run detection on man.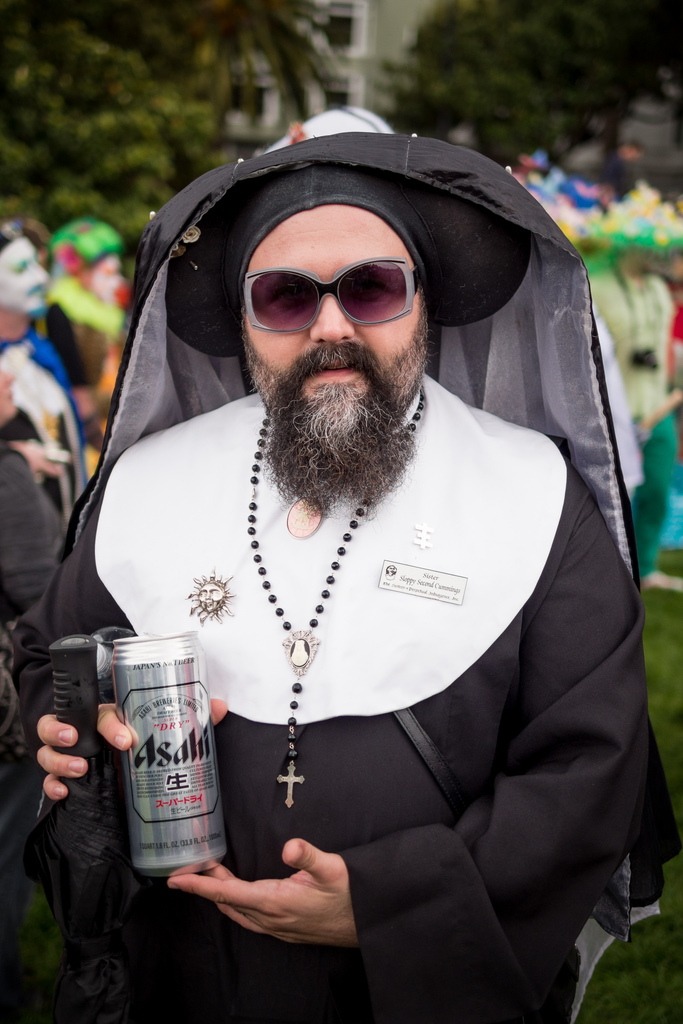
Result: x1=78 y1=116 x2=673 y2=1023.
